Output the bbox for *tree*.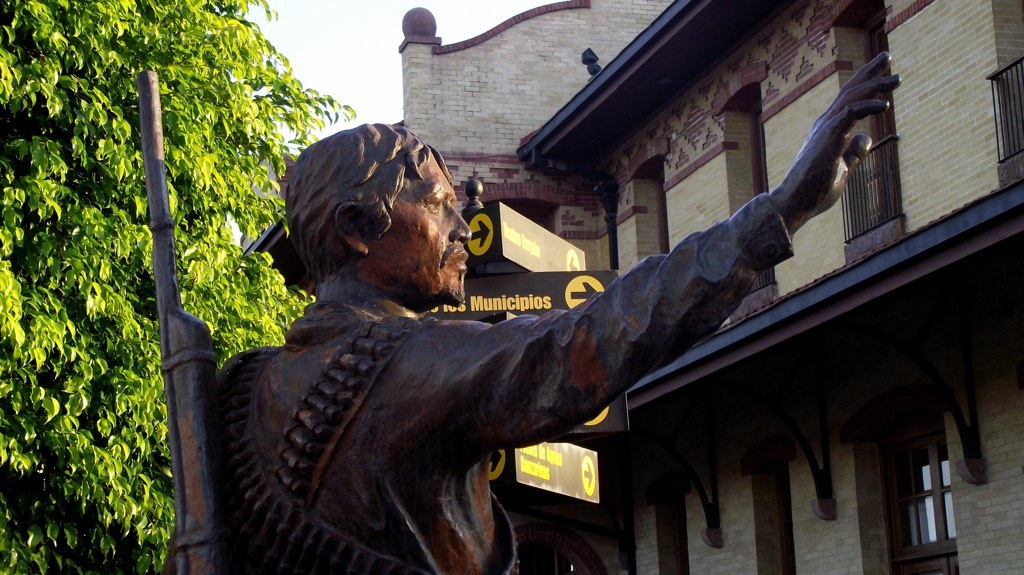
locate(0, 0, 480, 574).
